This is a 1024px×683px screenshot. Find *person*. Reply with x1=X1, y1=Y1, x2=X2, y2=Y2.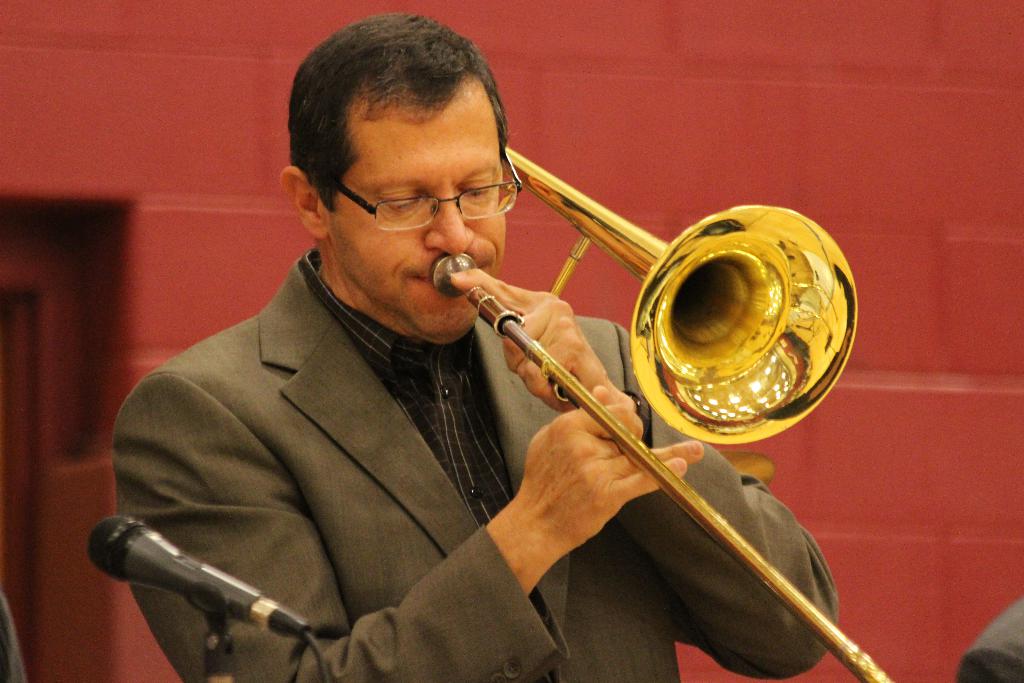
x1=116, y1=7, x2=836, y2=679.
